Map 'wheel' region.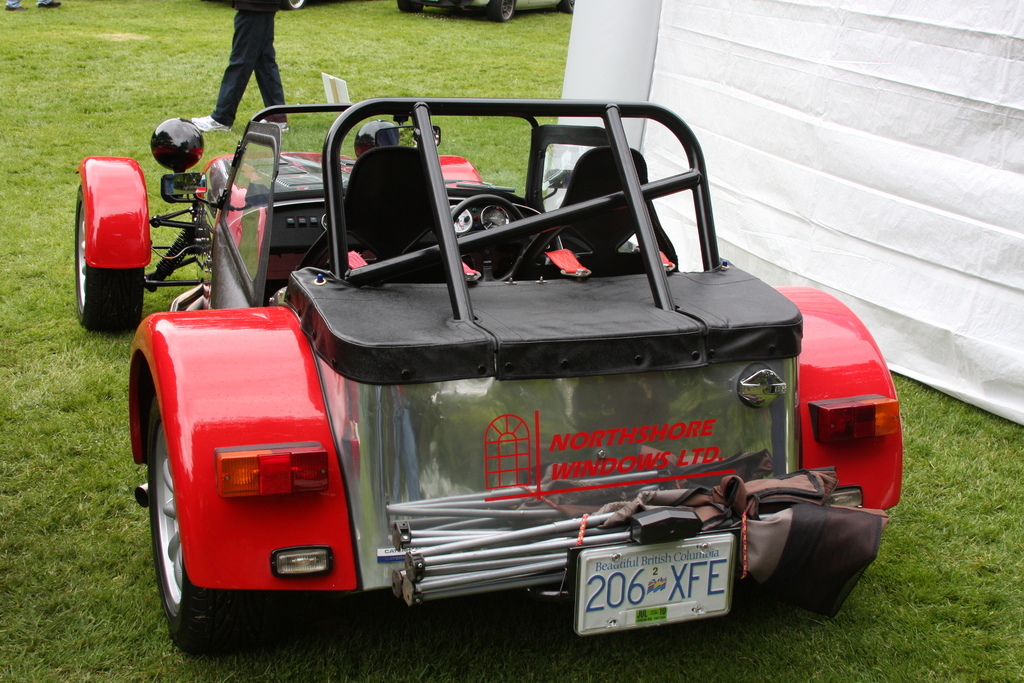
Mapped to bbox=(284, 0, 305, 10).
